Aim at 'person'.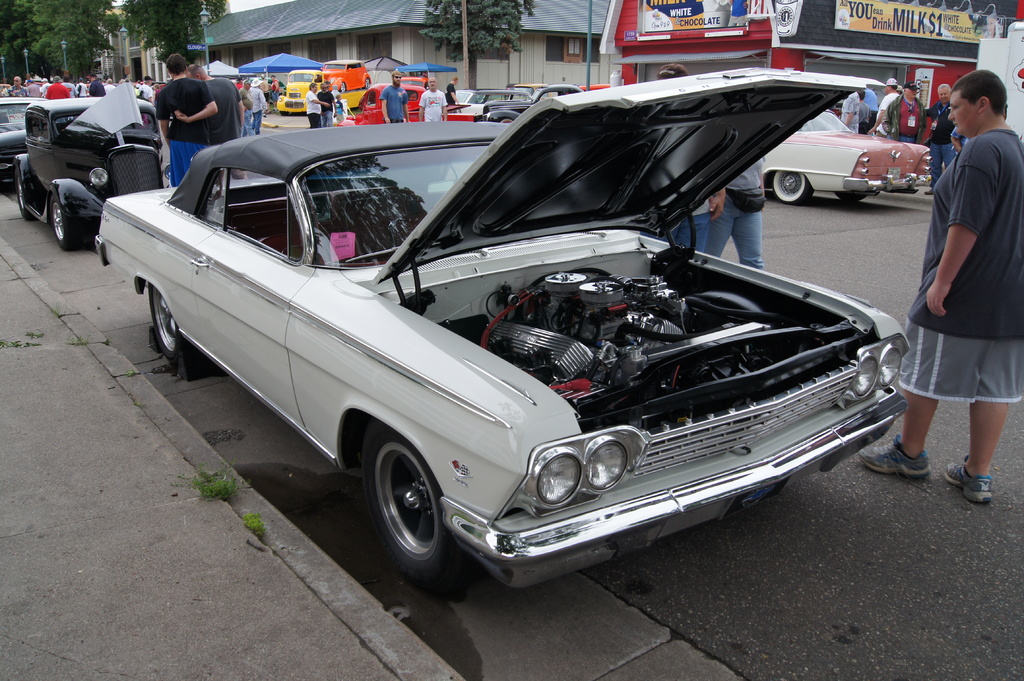
Aimed at <bbox>193, 62, 250, 151</bbox>.
